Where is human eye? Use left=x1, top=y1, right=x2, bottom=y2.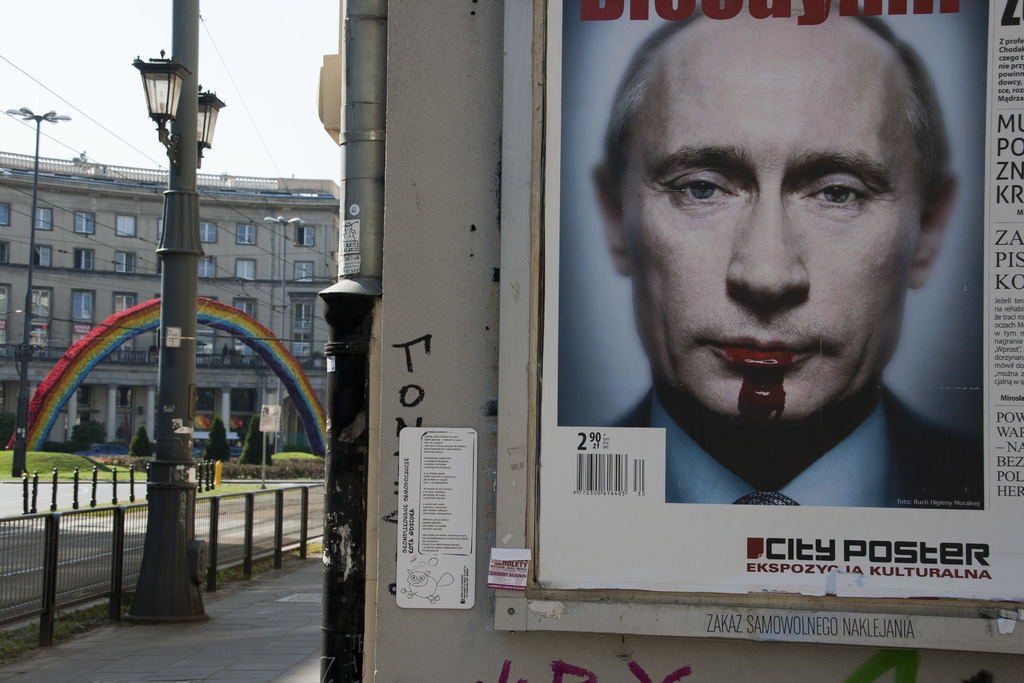
left=808, top=153, right=902, bottom=220.
